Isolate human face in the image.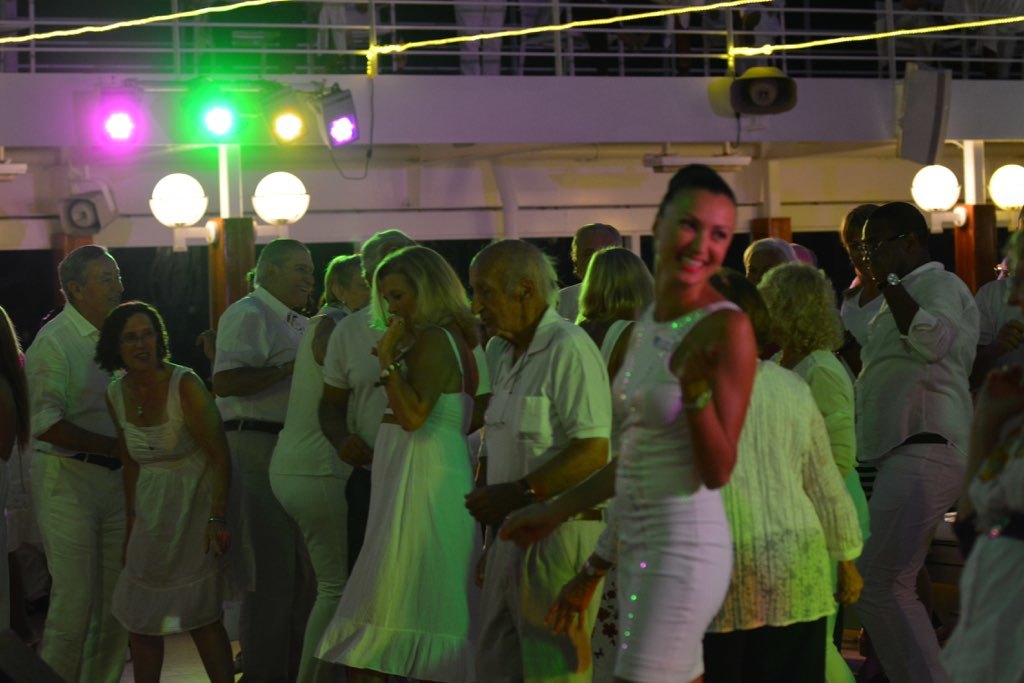
Isolated region: 468/259/523/335.
